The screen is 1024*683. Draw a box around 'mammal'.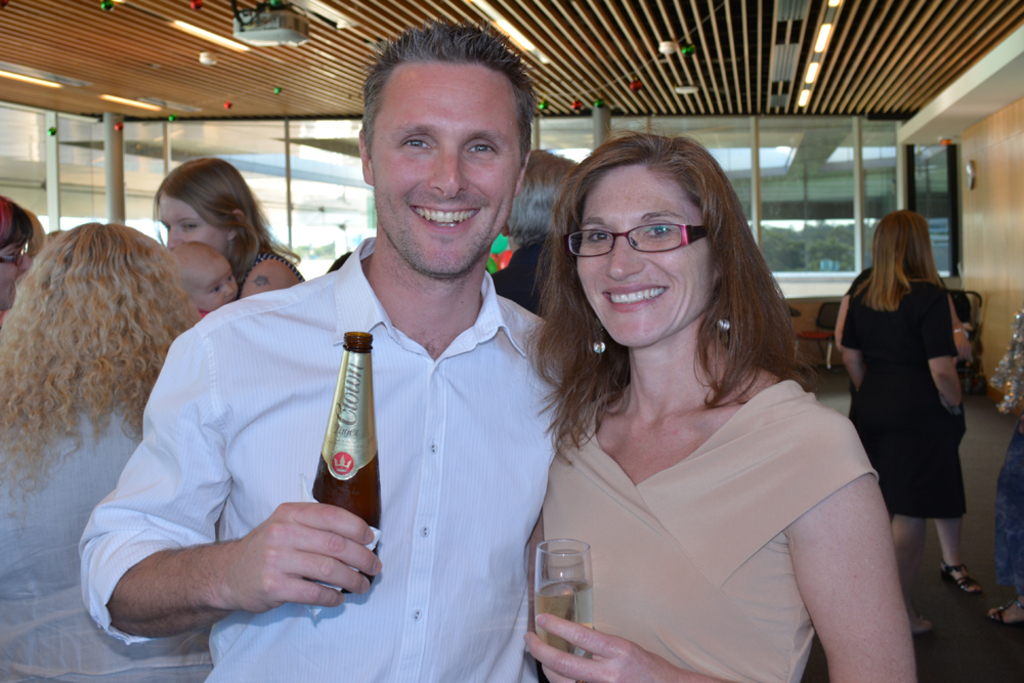
box(834, 205, 967, 635).
